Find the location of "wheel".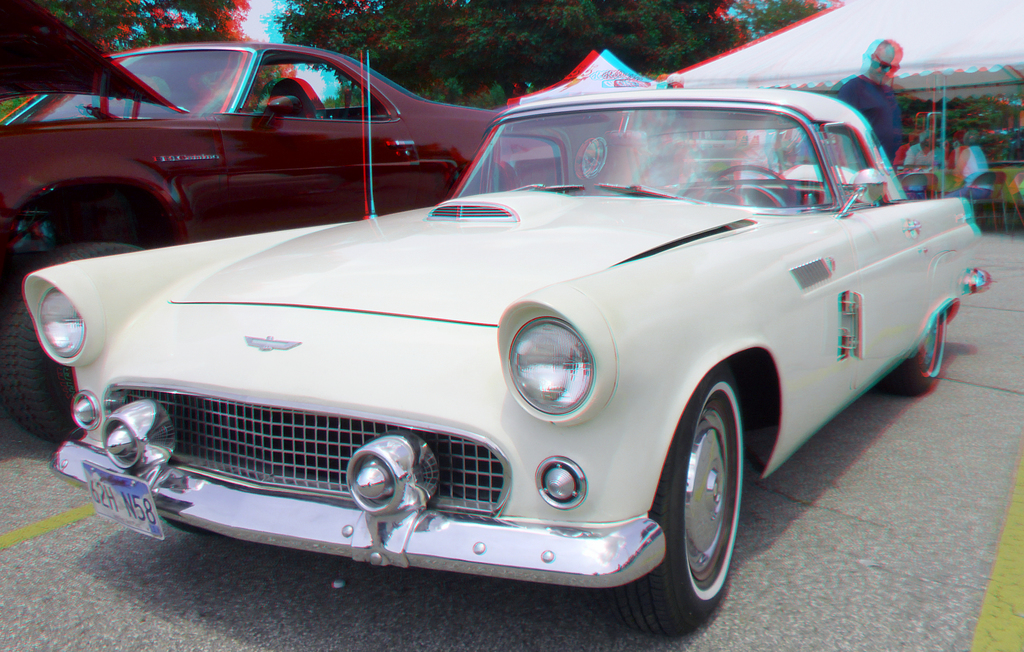
Location: <box>620,372,726,626</box>.
